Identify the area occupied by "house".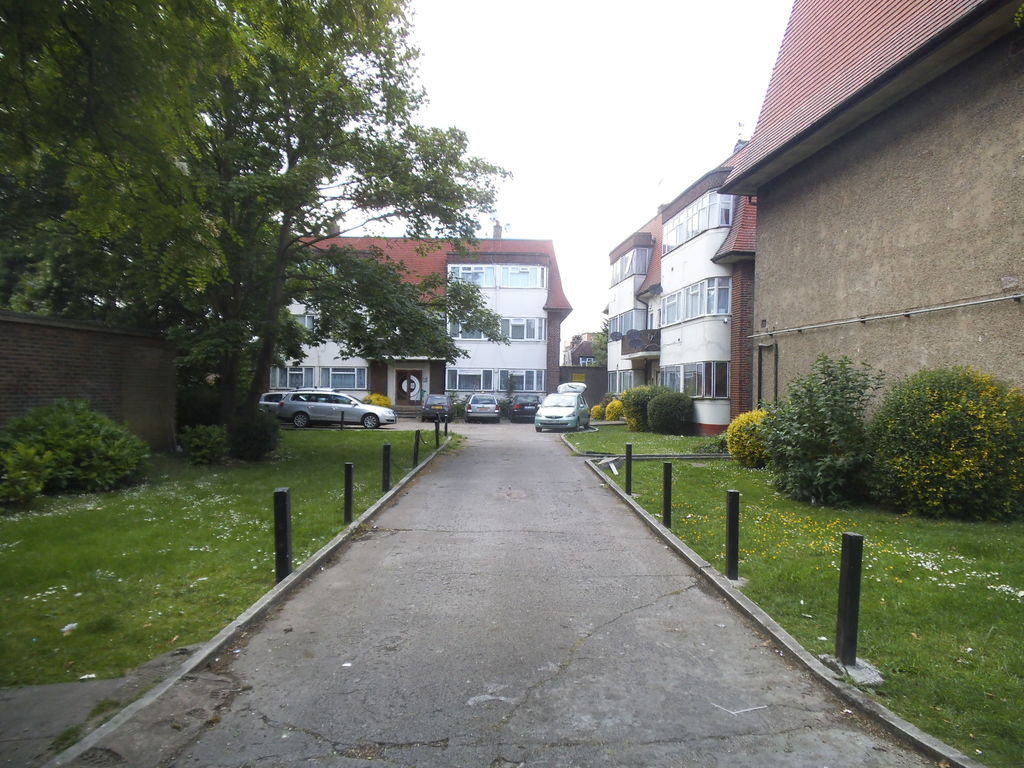
Area: (left=554, top=327, right=622, bottom=388).
